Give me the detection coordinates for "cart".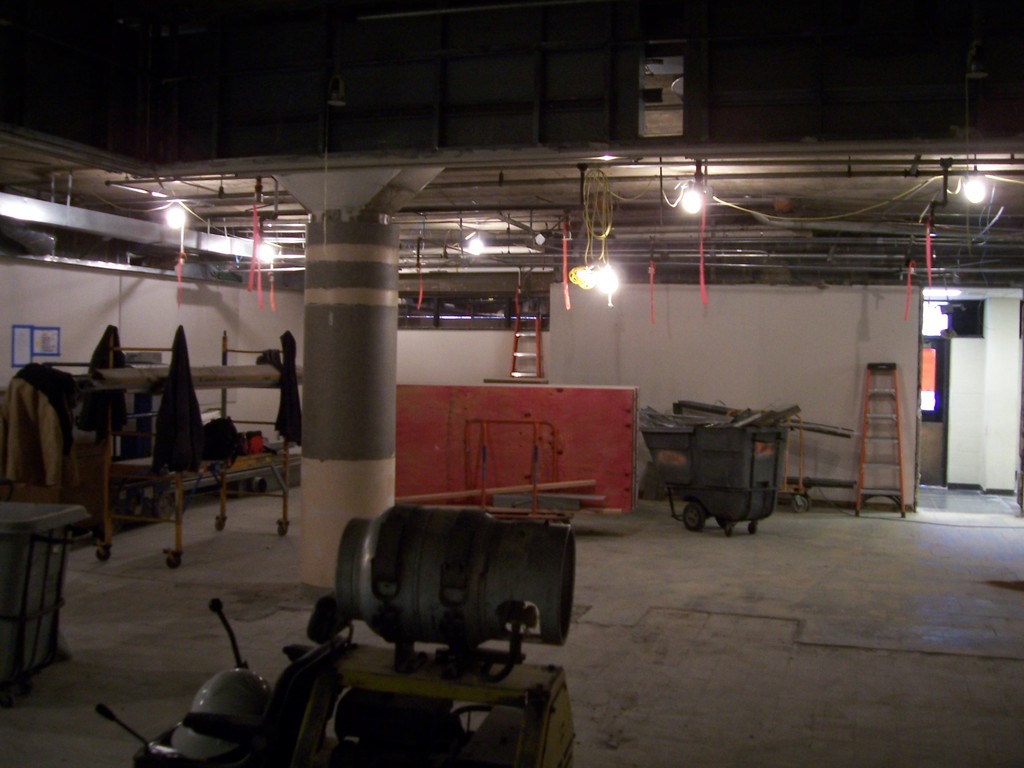
(x1=0, y1=500, x2=96, y2=702).
